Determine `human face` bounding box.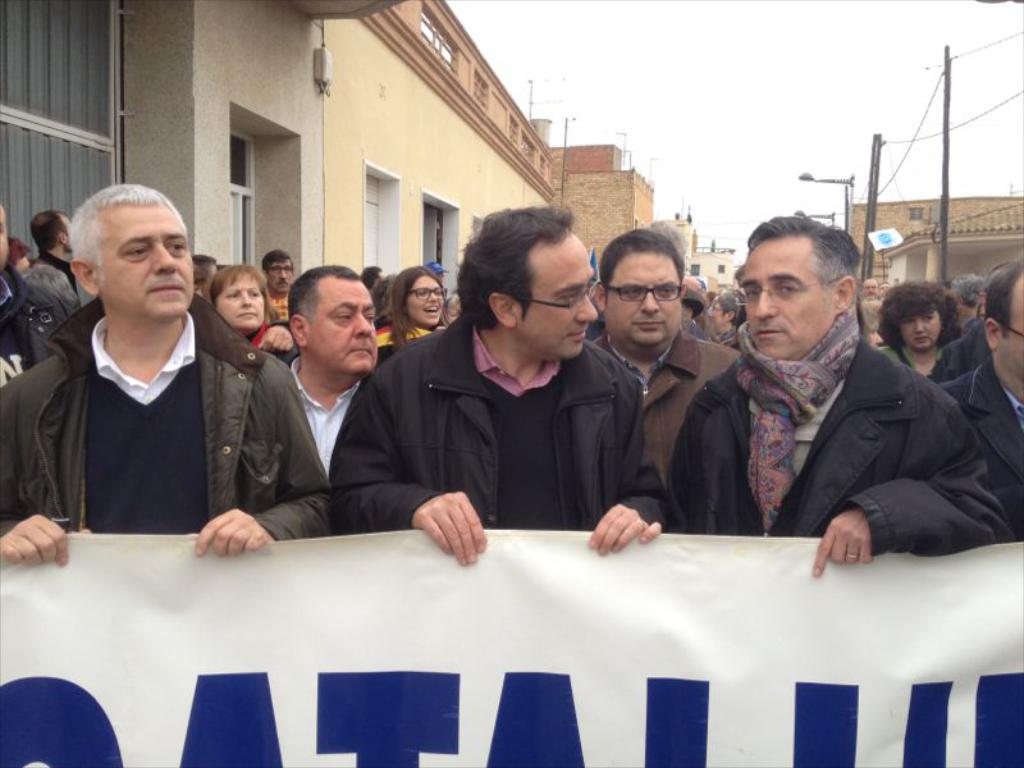
Determined: detection(893, 310, 950, 352).
